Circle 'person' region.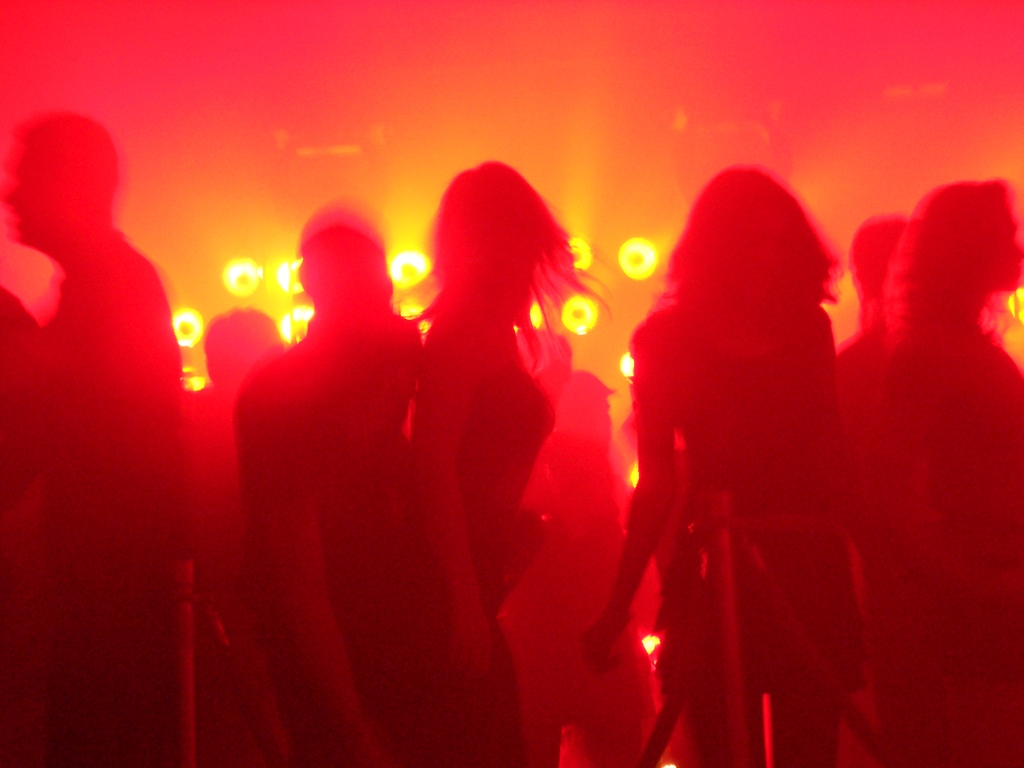
Region: crop(239, 209, 424, 767).
